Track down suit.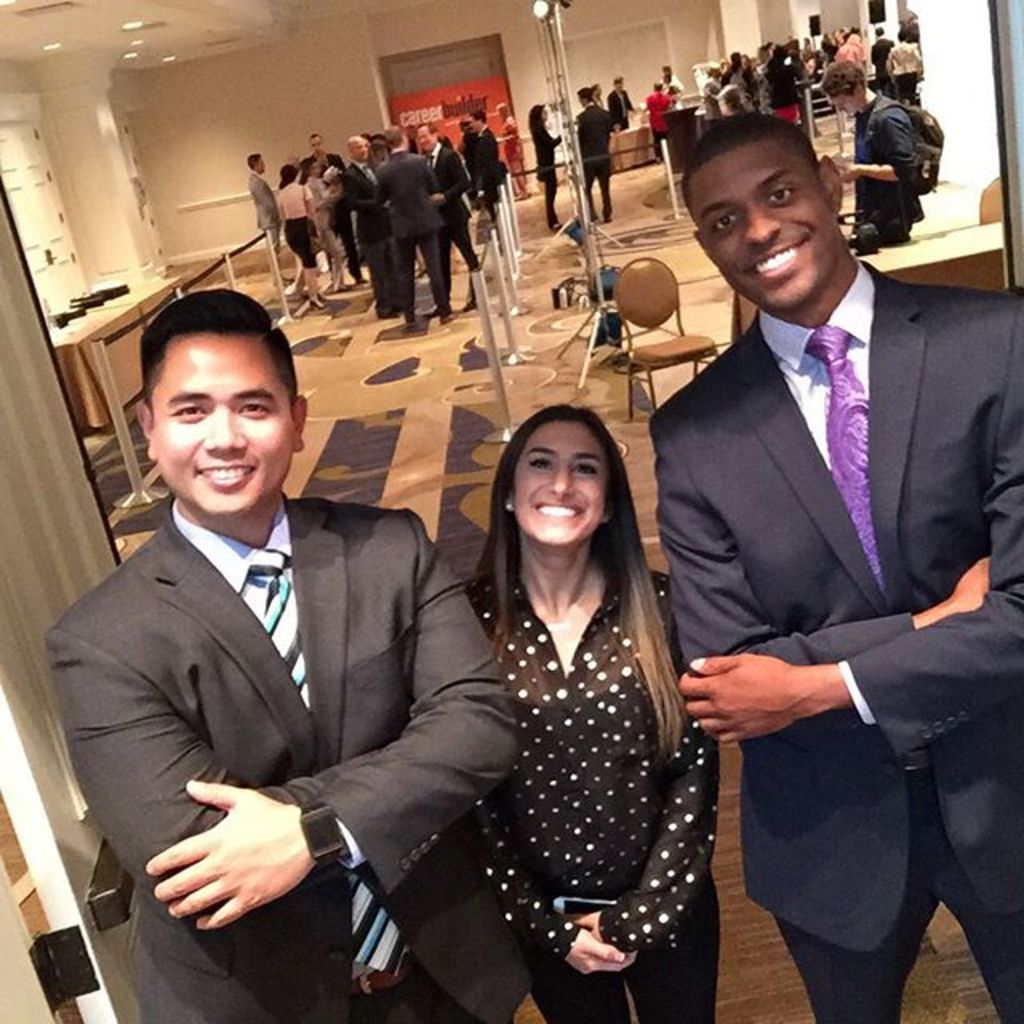
Tracked to select_region(611, 94, 634, 117).
